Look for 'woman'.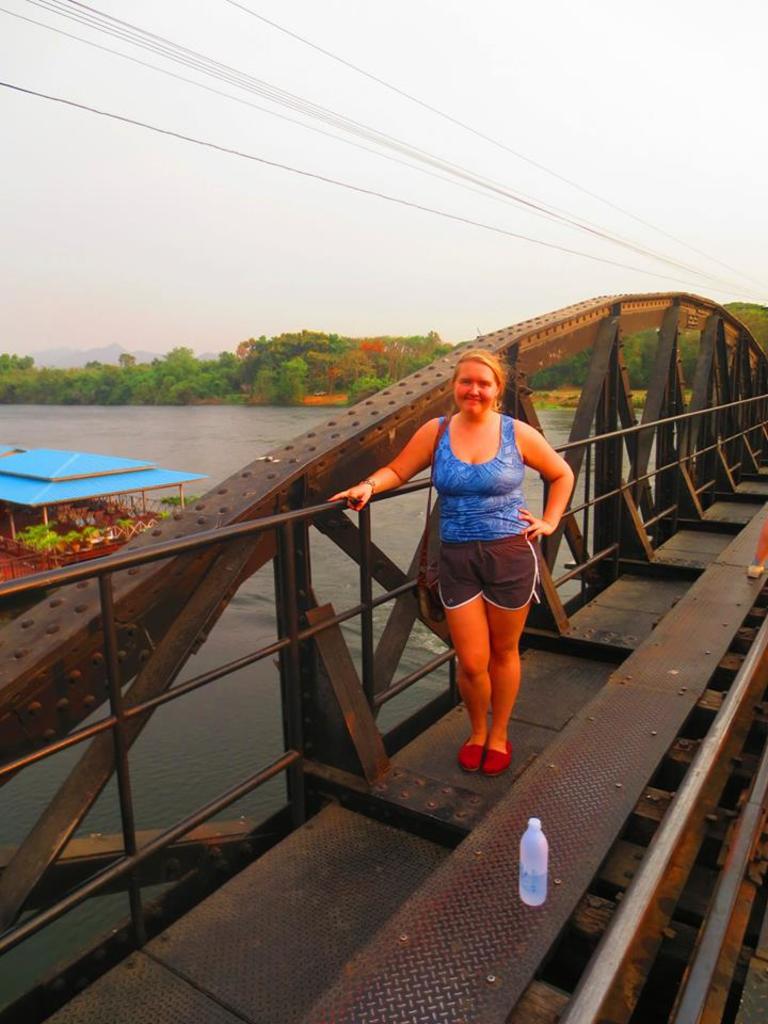
Found: crop(385, 348, 578, 768).
